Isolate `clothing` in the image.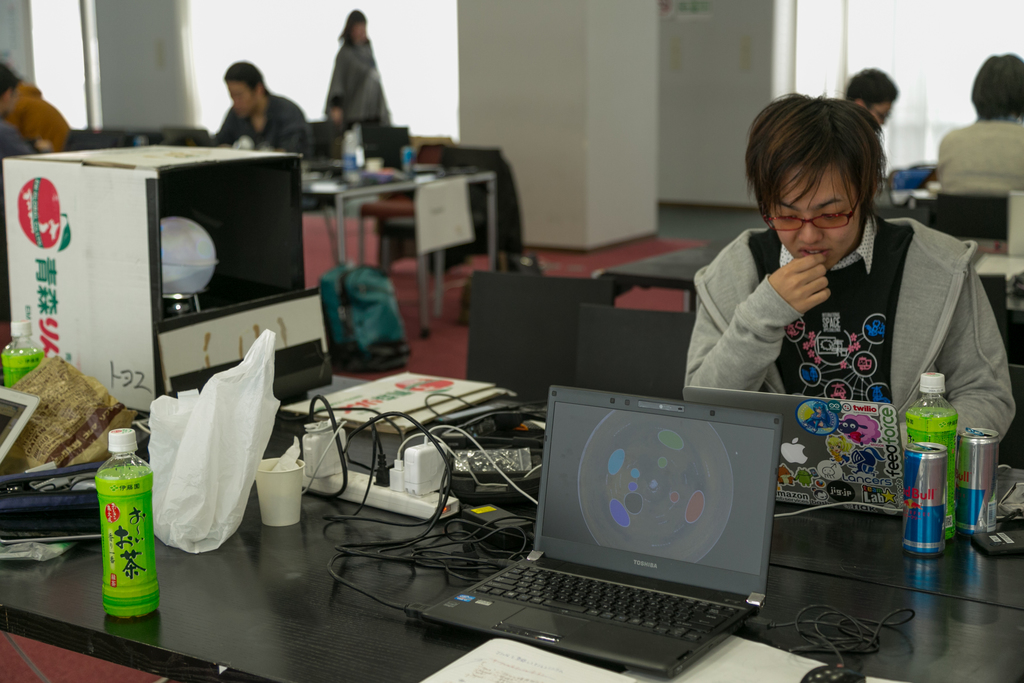
Isolated region: x1=323 y1=45 x2=394 y2=124.
